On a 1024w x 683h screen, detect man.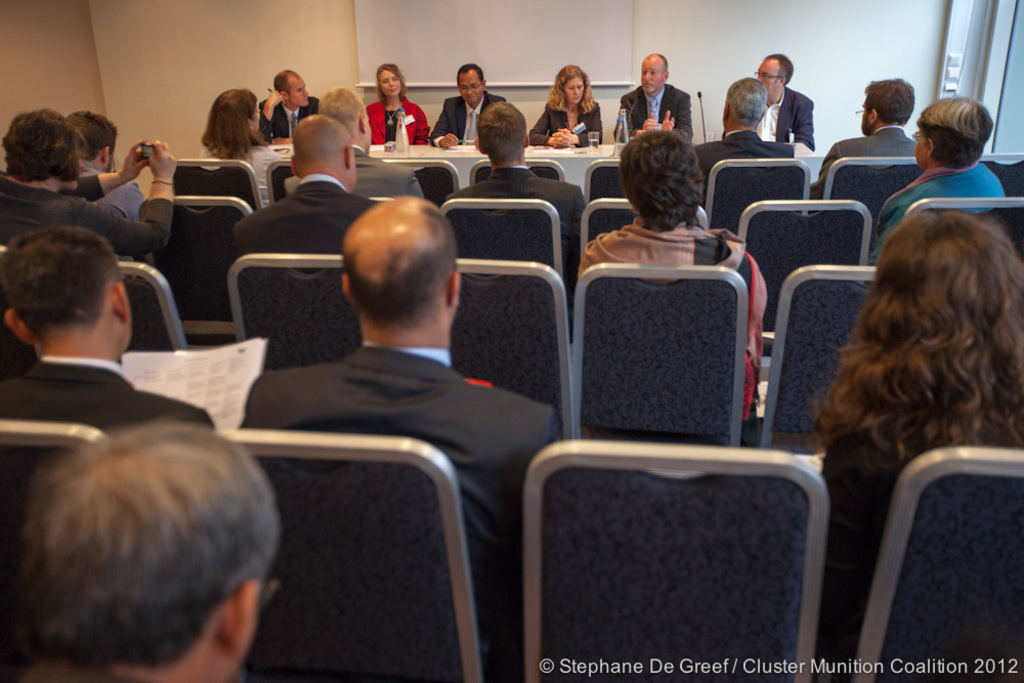
755/48/815/154.
